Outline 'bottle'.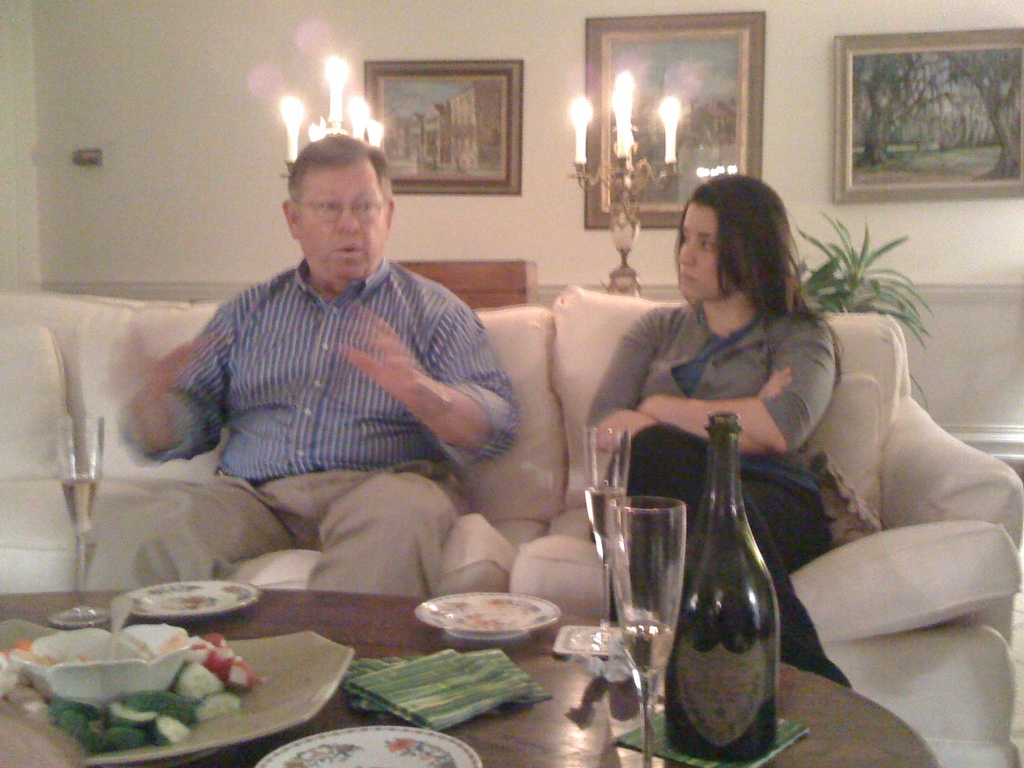
Outline: 666, 410, 779, 761.
